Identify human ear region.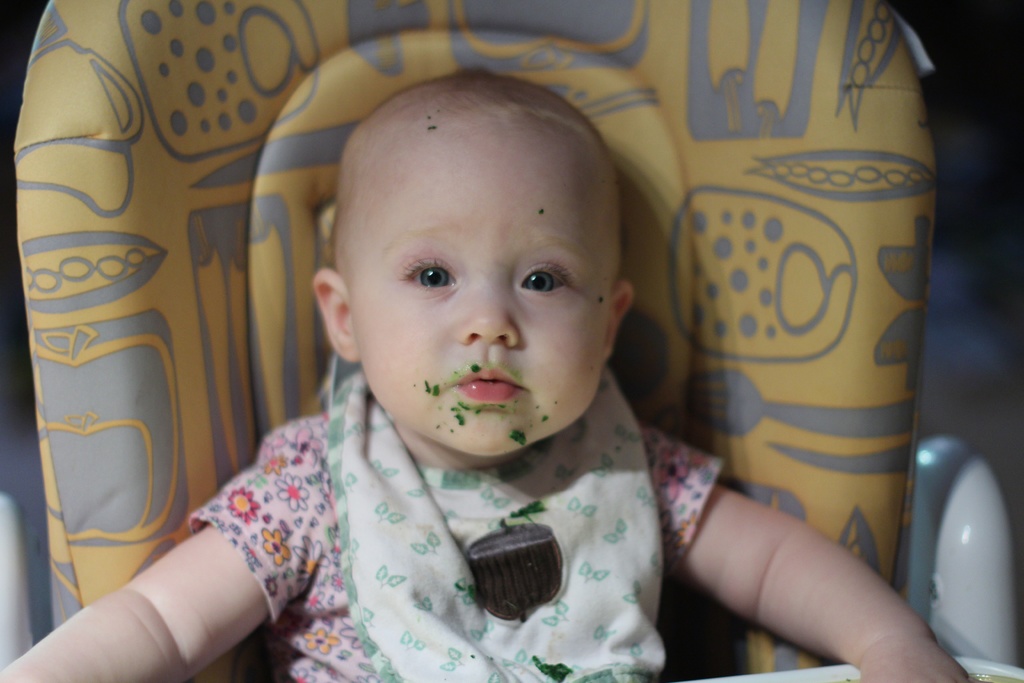
Region: x1=314, y1=268, x2=362, y2=363.
